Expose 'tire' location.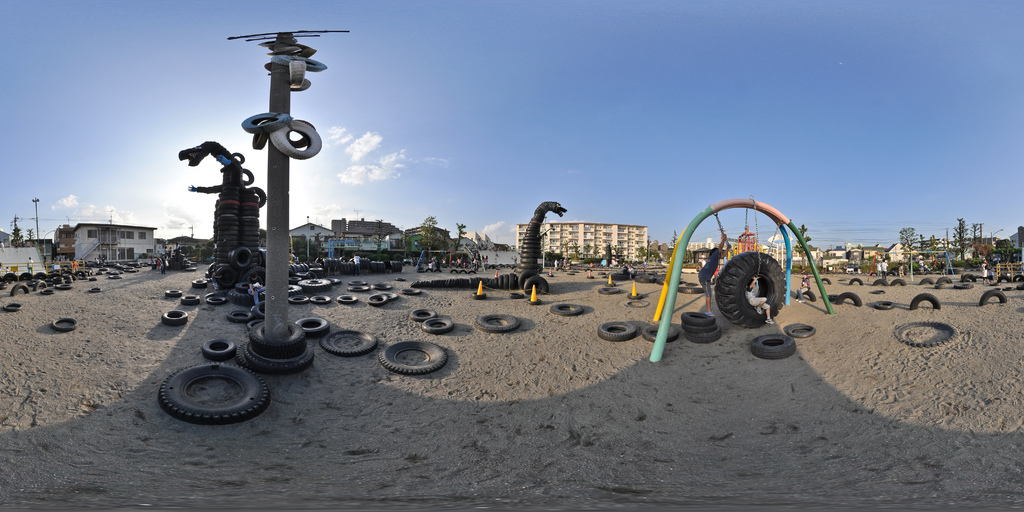
Exposed at [x1=996, y1=275, x2=1008, y2=282].
